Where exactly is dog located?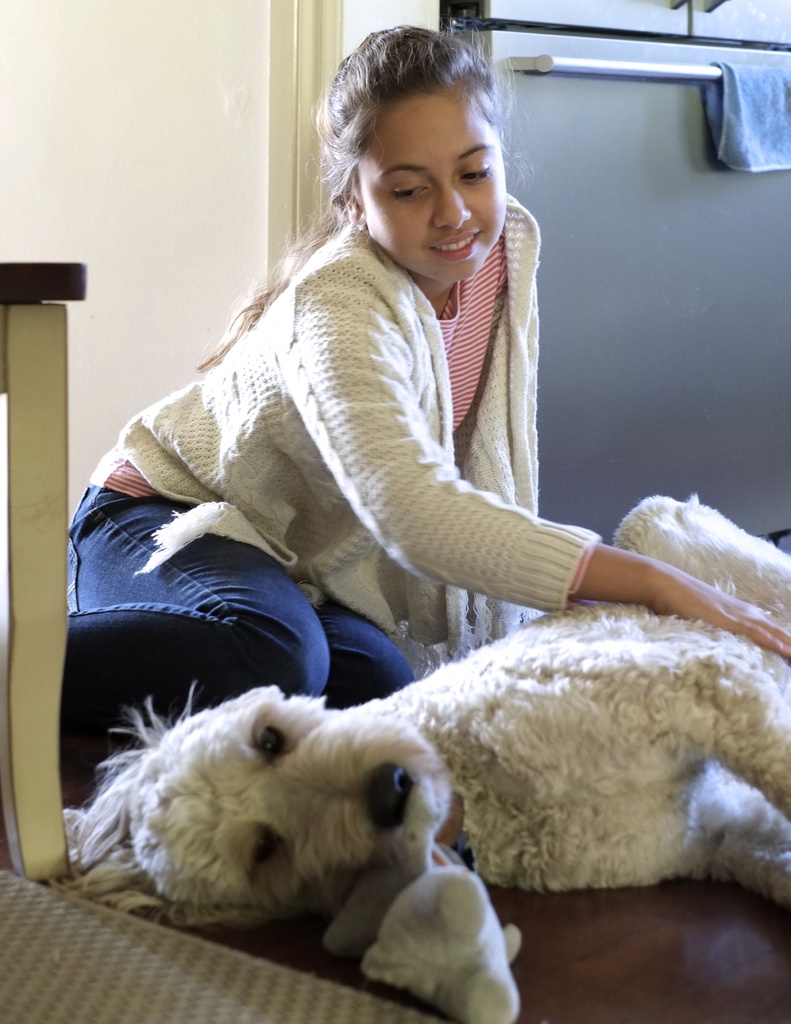
Its bounding box is {"x1": 59, "y1": 493, "x2": 790, "y2": 935}.
